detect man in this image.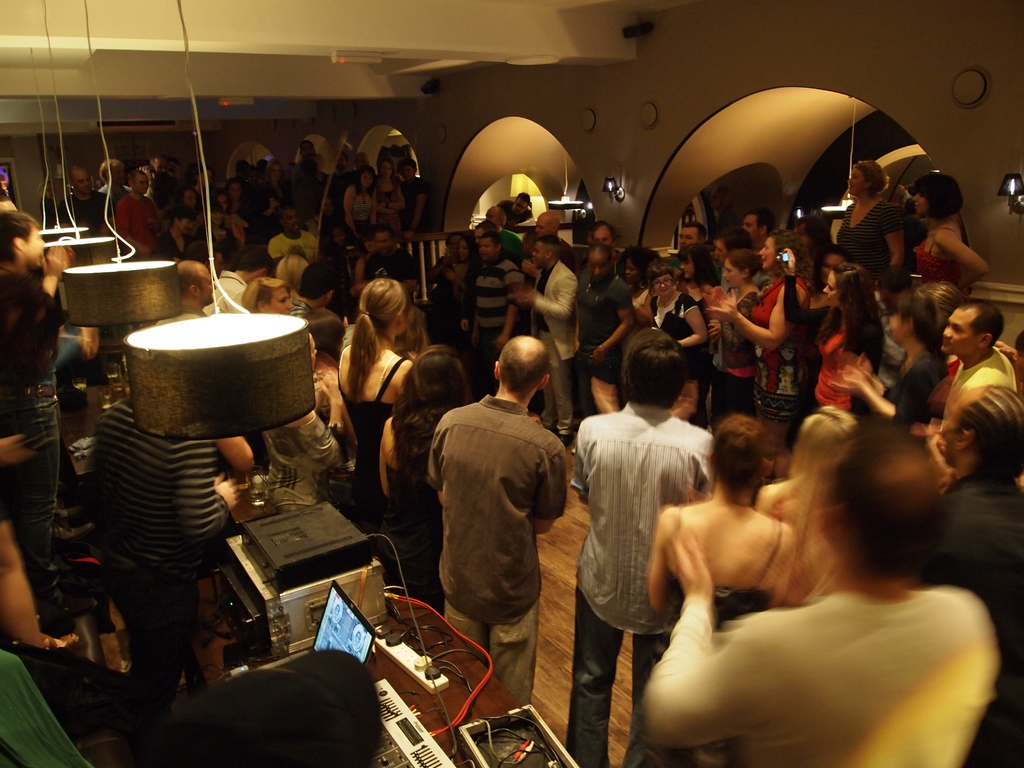
Detection: box=[567, 326, 719, 767].
